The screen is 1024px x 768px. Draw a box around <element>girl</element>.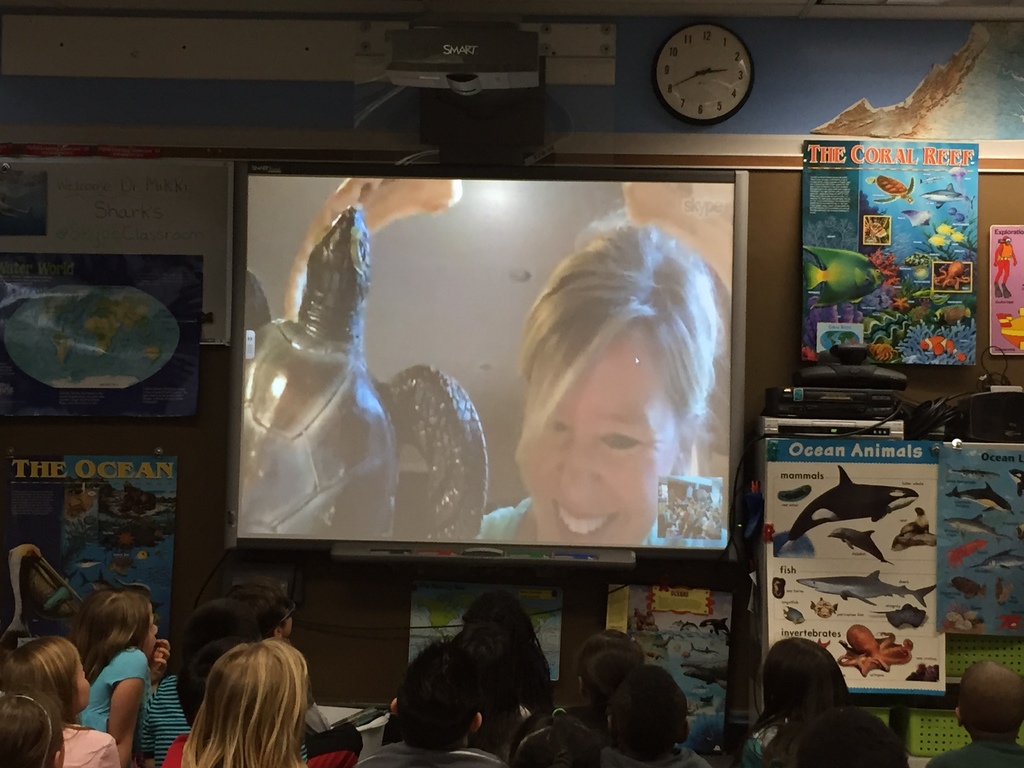
box(0, 685, 73, 764).
